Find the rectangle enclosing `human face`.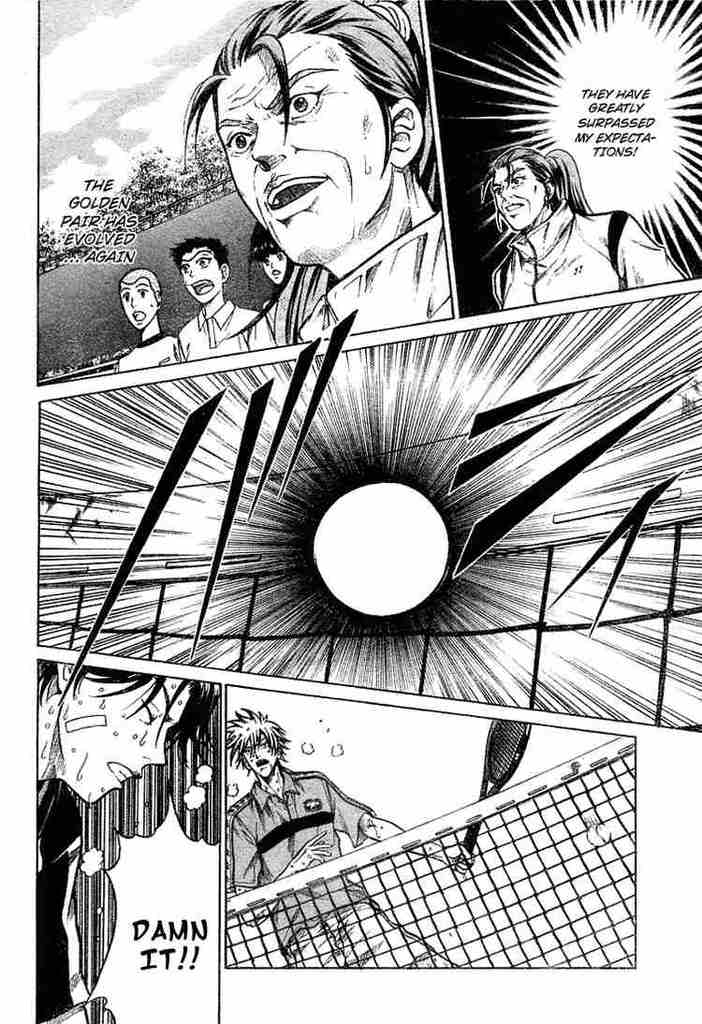
pyautogui.locateOnScreen(121, 278, 151, 329).
